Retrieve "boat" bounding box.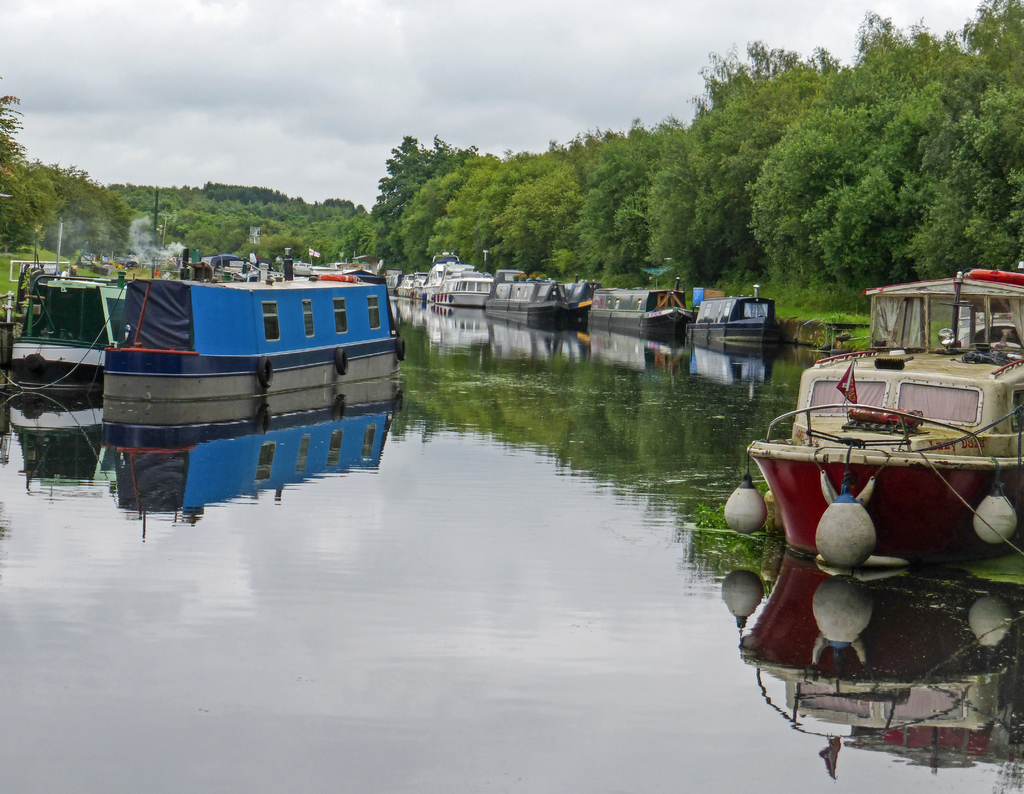
Bounding box: box=[476, 249, 524, 282].
